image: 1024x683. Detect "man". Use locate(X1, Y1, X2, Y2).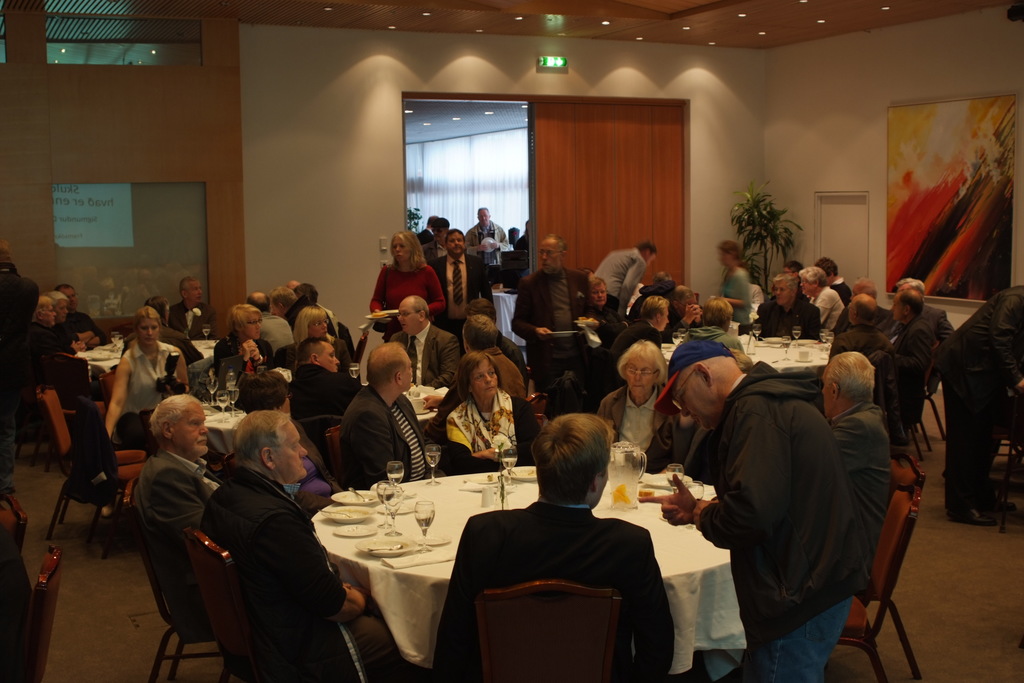
locate(26, 295, 104, 396).
